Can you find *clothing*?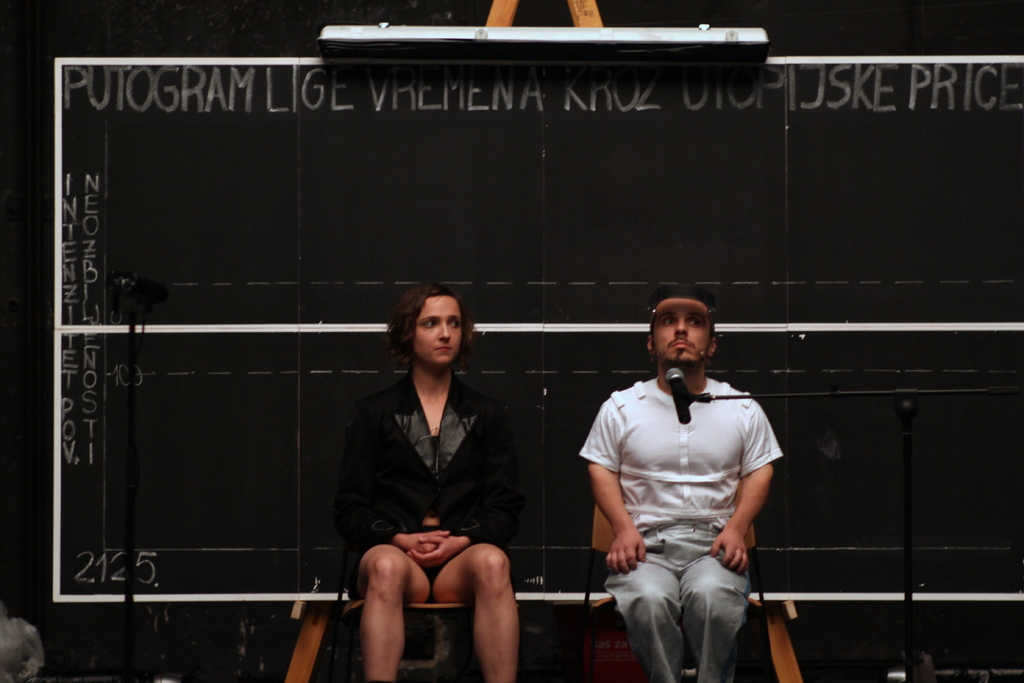
Yes, bounding box: {"x1": 591, "y1": 347, "x2": 784, "y2": 652}.
